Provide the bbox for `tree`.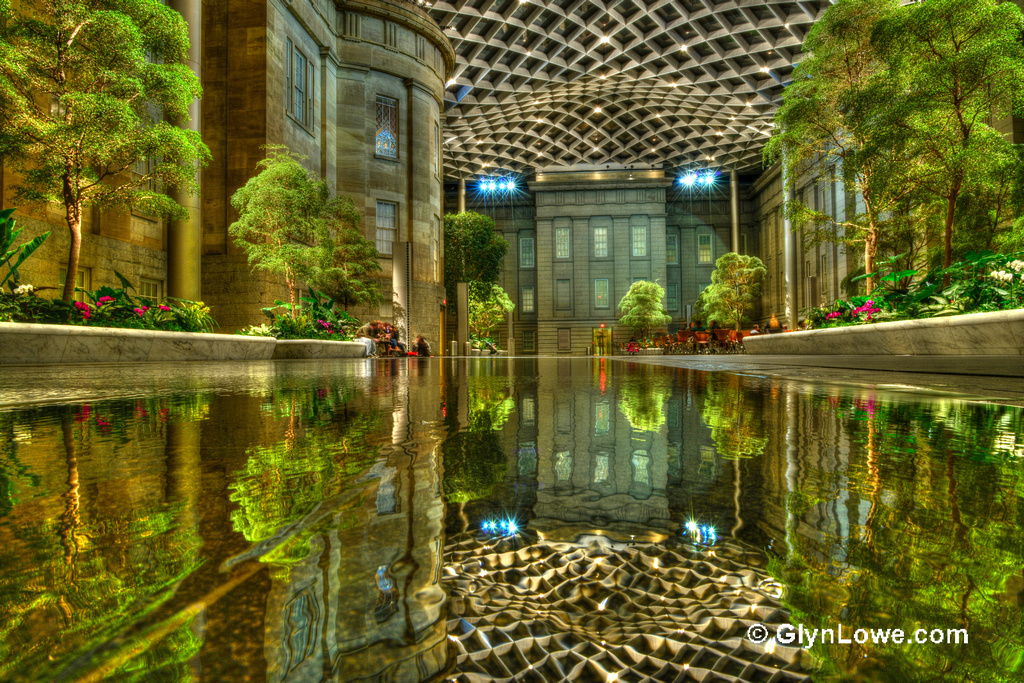
box(466, 282, 514, 346).
